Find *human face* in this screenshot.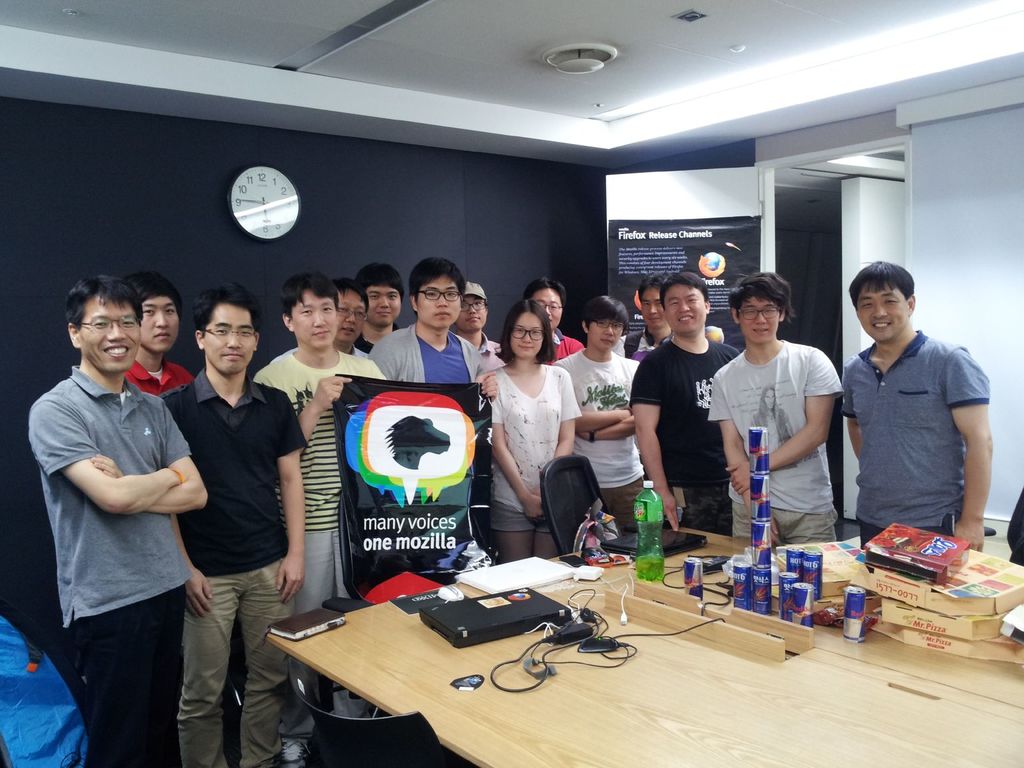
The bounding box for *human face* is box(460, 301, 484, 326).
